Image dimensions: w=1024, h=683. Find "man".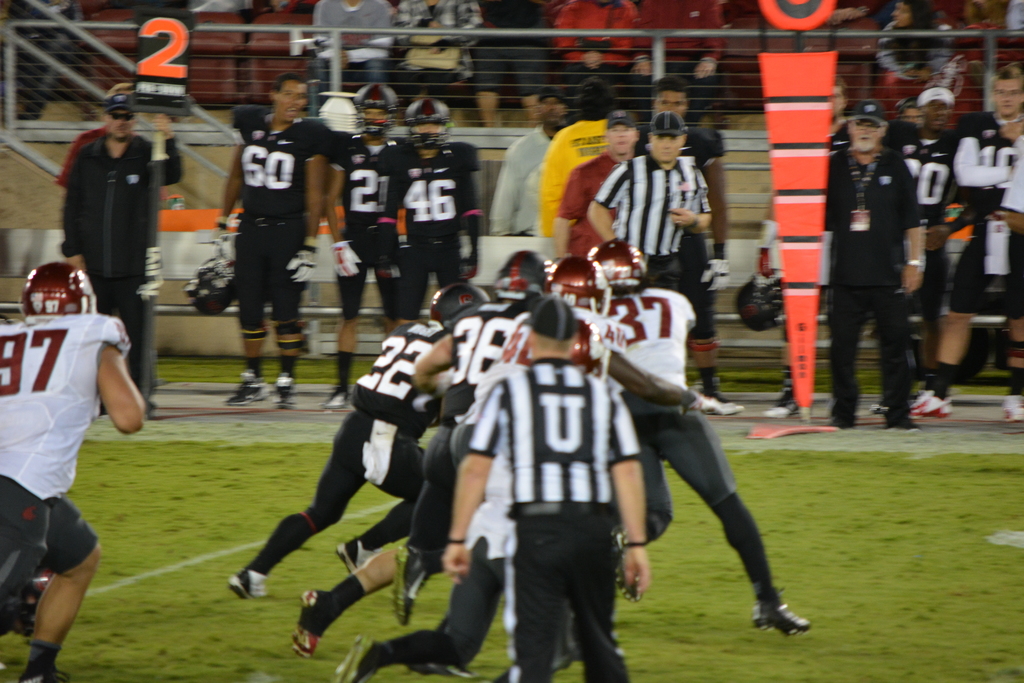
l=307, t=0, r=397, b=105.
